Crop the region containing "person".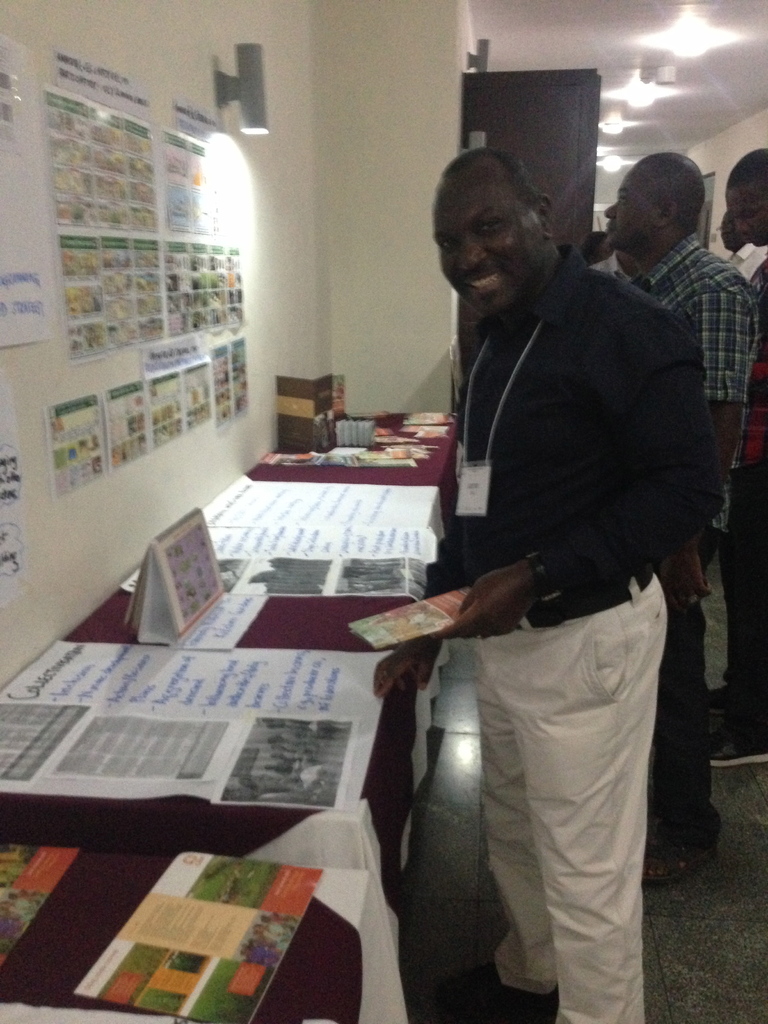
Crop region: rect(720, 148, 767, 760).
